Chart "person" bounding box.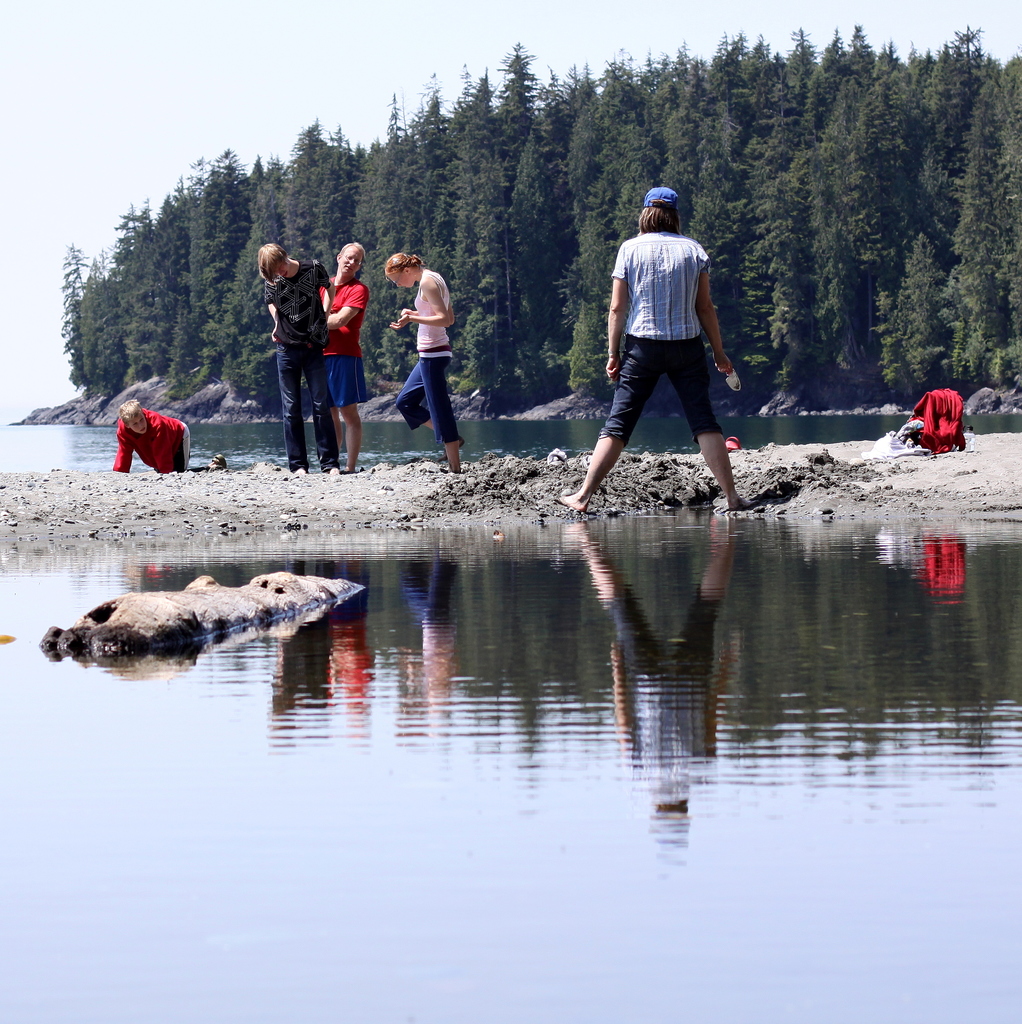
Charted: [left=555, top=186, right=766, bottom=520].
